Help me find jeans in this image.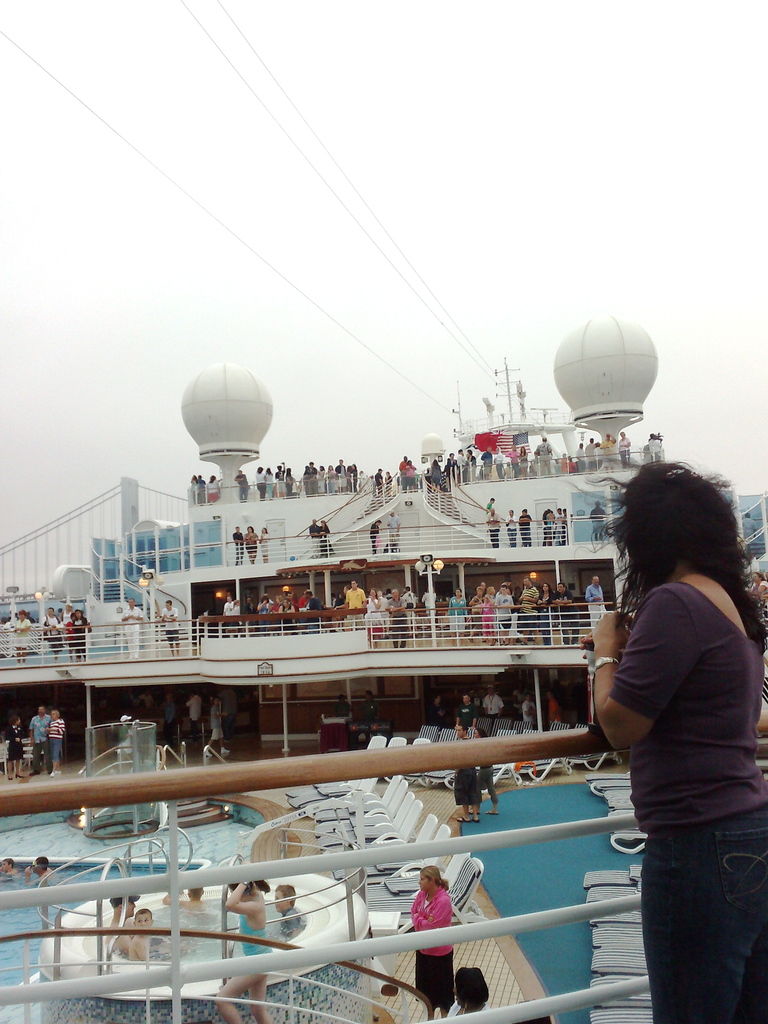
Found it: BBox(519, 525, 528, 543).
